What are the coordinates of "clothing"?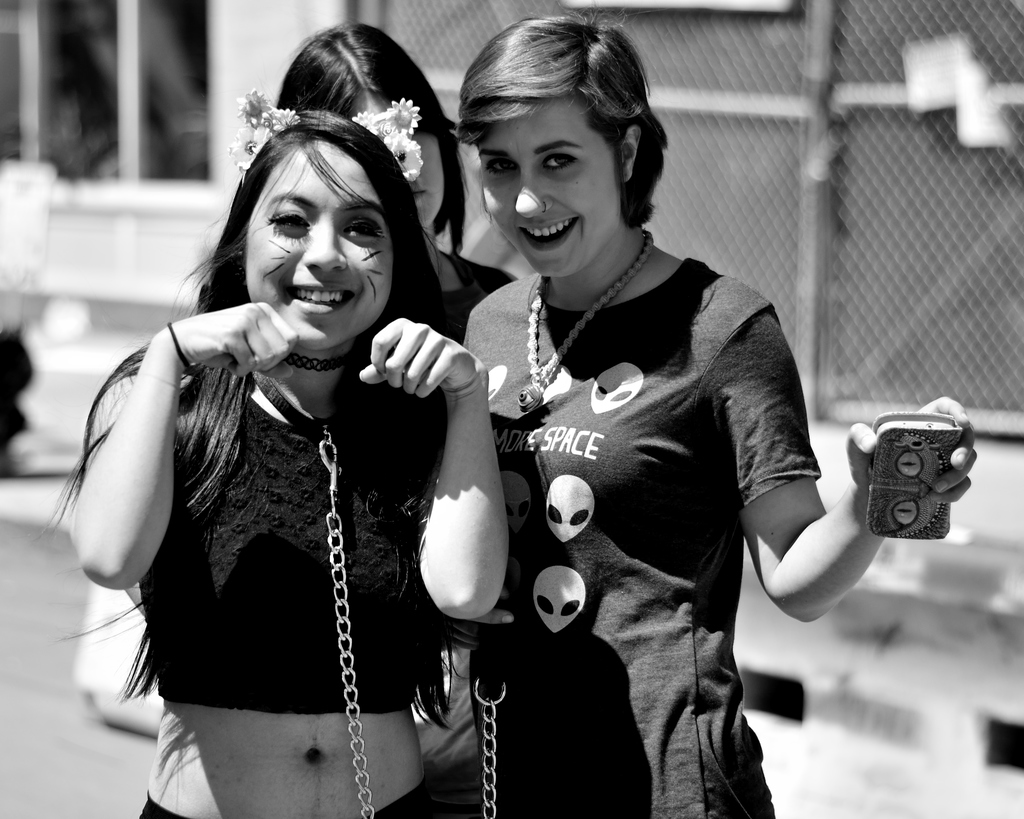
[462,174,824,786].
